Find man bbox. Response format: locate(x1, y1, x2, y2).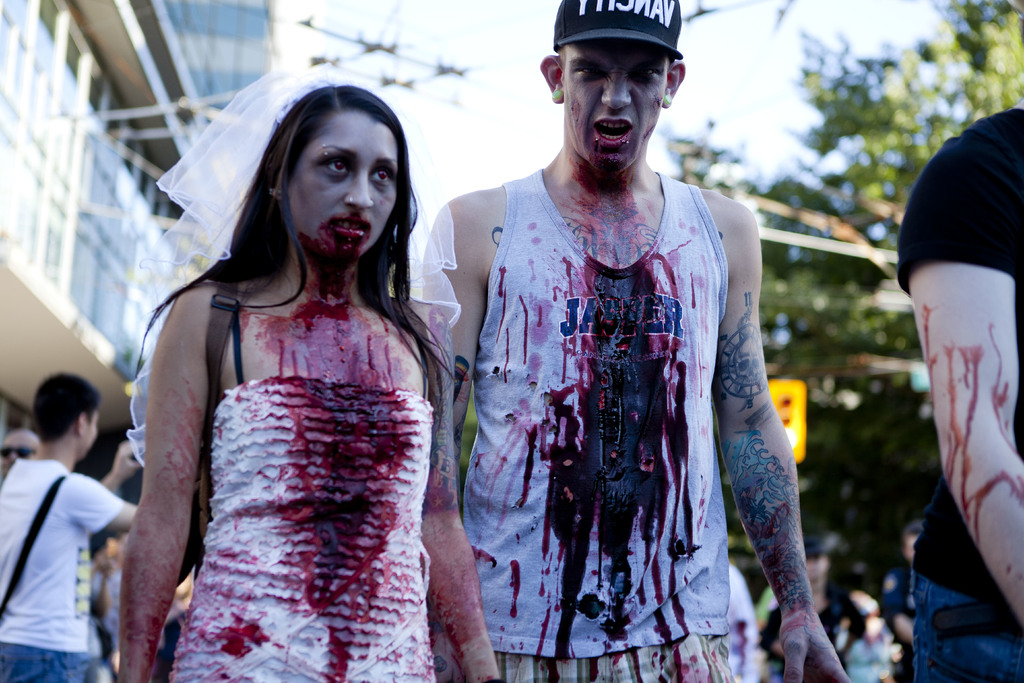
locate(416, 0, 848, 682).
